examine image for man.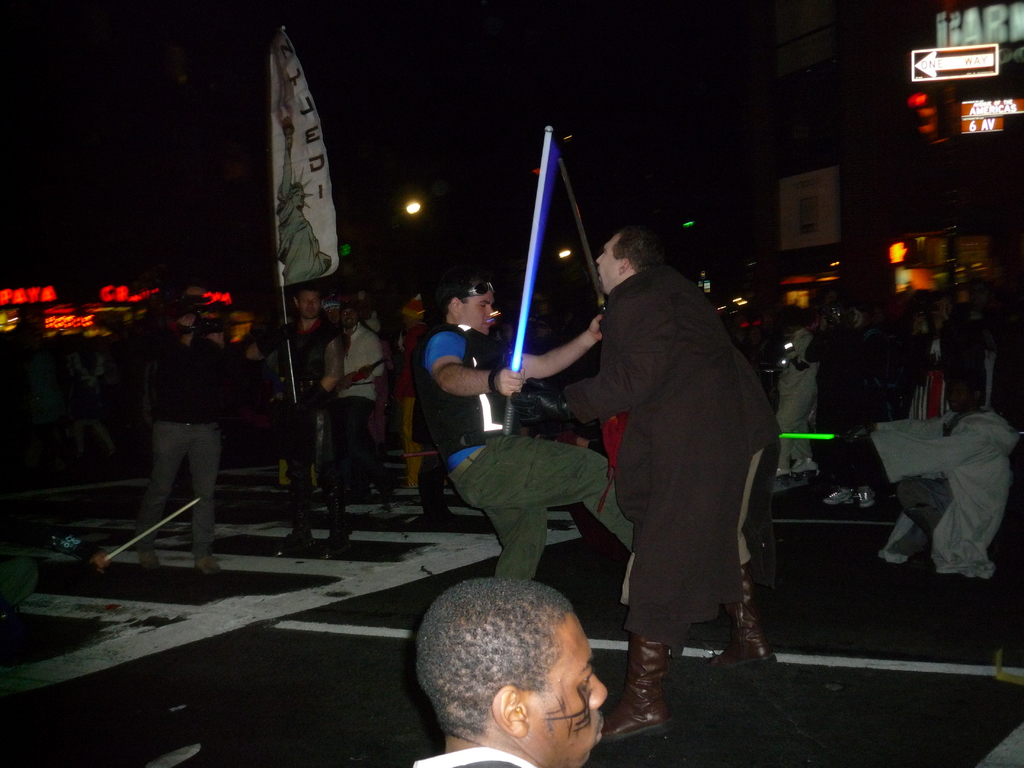
Examination result: {"x1": 845, "y1": 376, "x2": 1023, "y2": 560}.
